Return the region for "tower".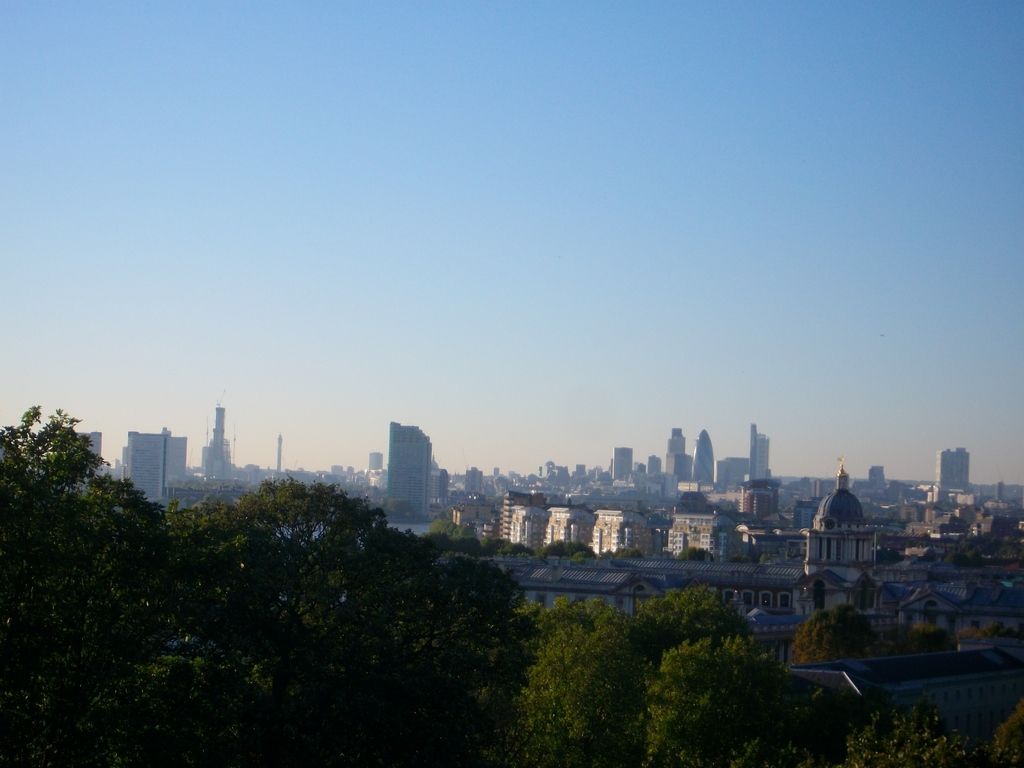
129 429 159 502.
